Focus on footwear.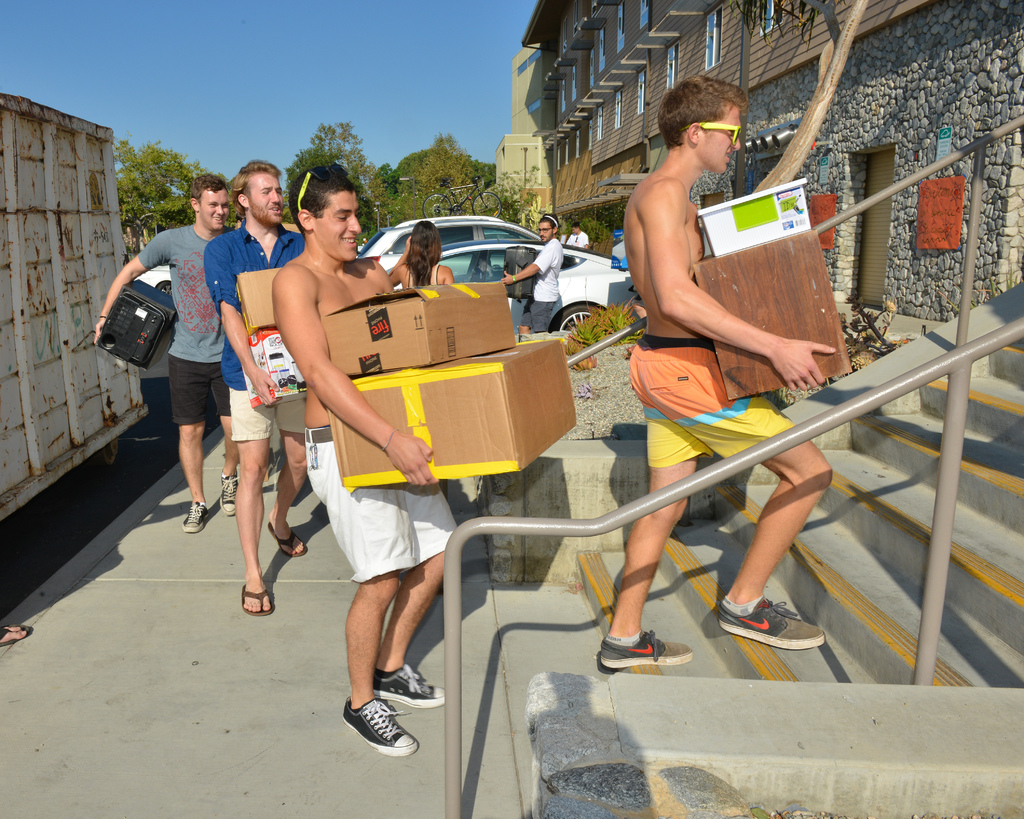
Focused at [342, 696, 419, 756].
